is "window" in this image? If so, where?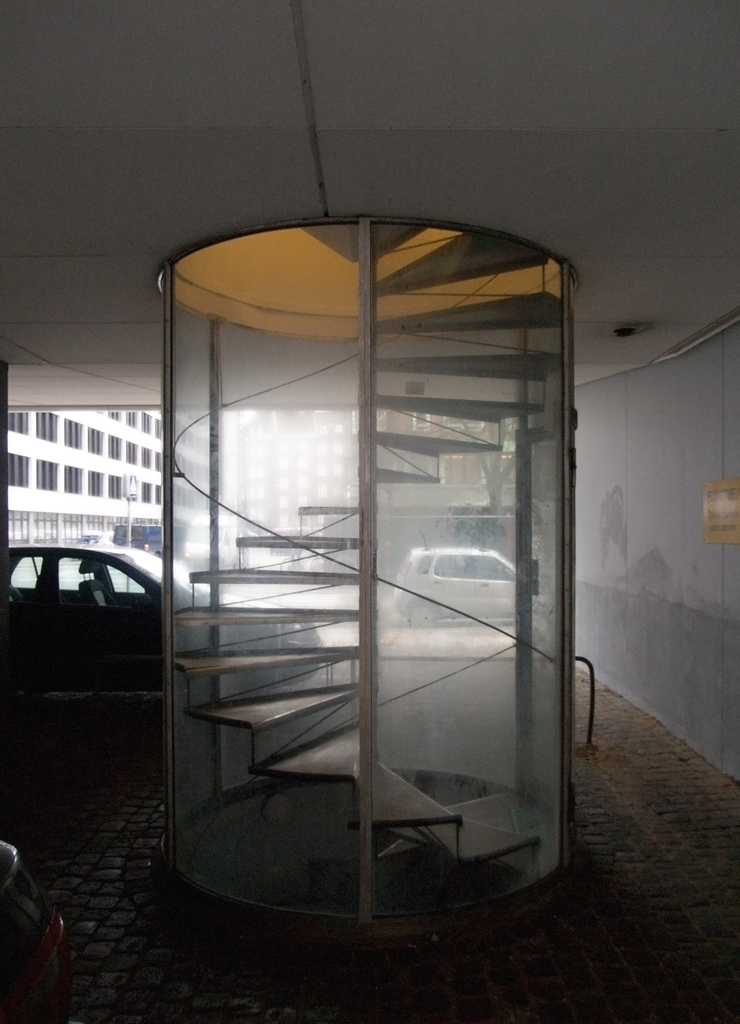
Yes, at <region>142, 447, 149, 469</region>.
